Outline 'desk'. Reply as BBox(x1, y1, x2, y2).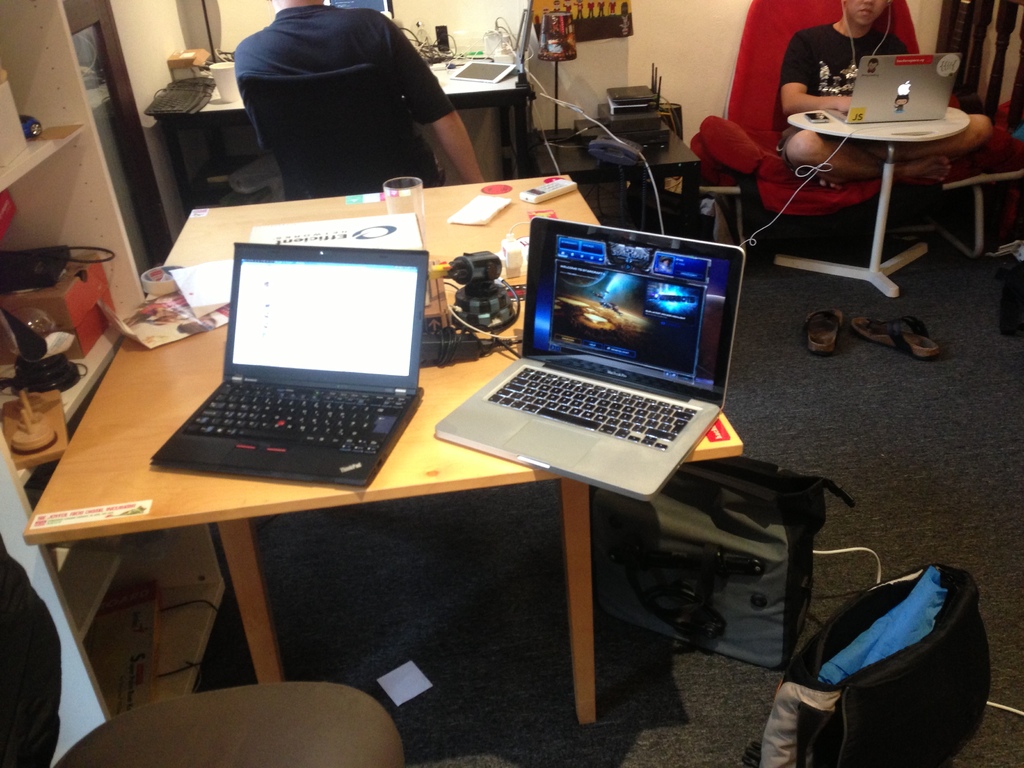
BBox(149, 54, 535, 218).
